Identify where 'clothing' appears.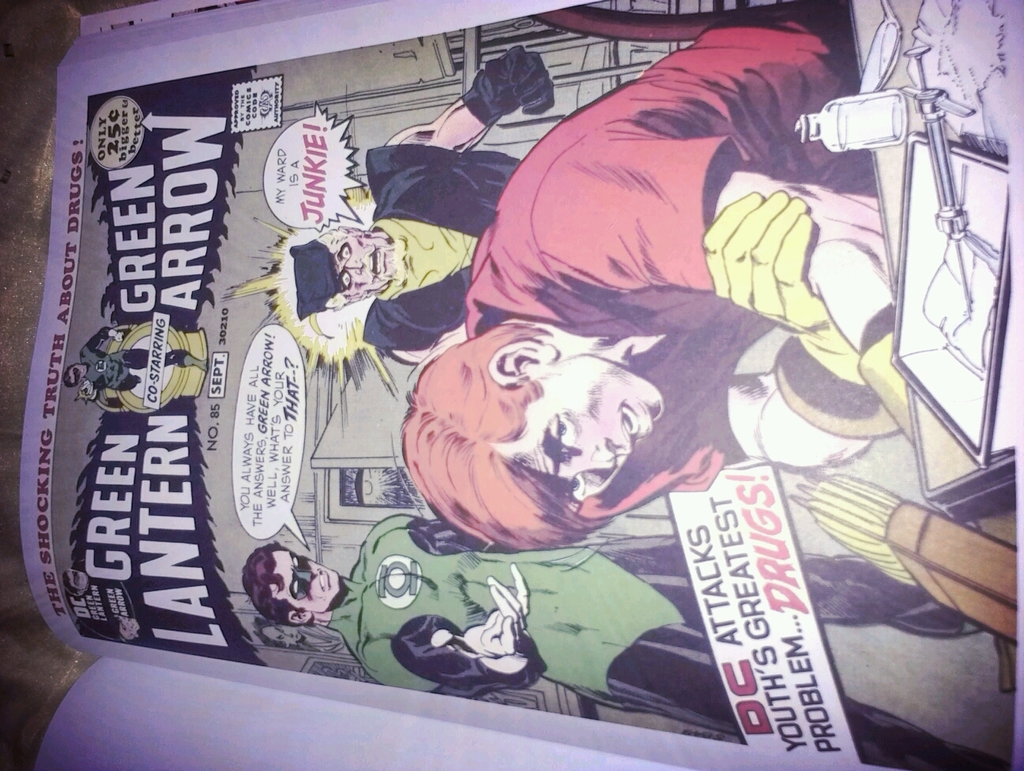
Appears at region(326, 507, 1005, 770).
